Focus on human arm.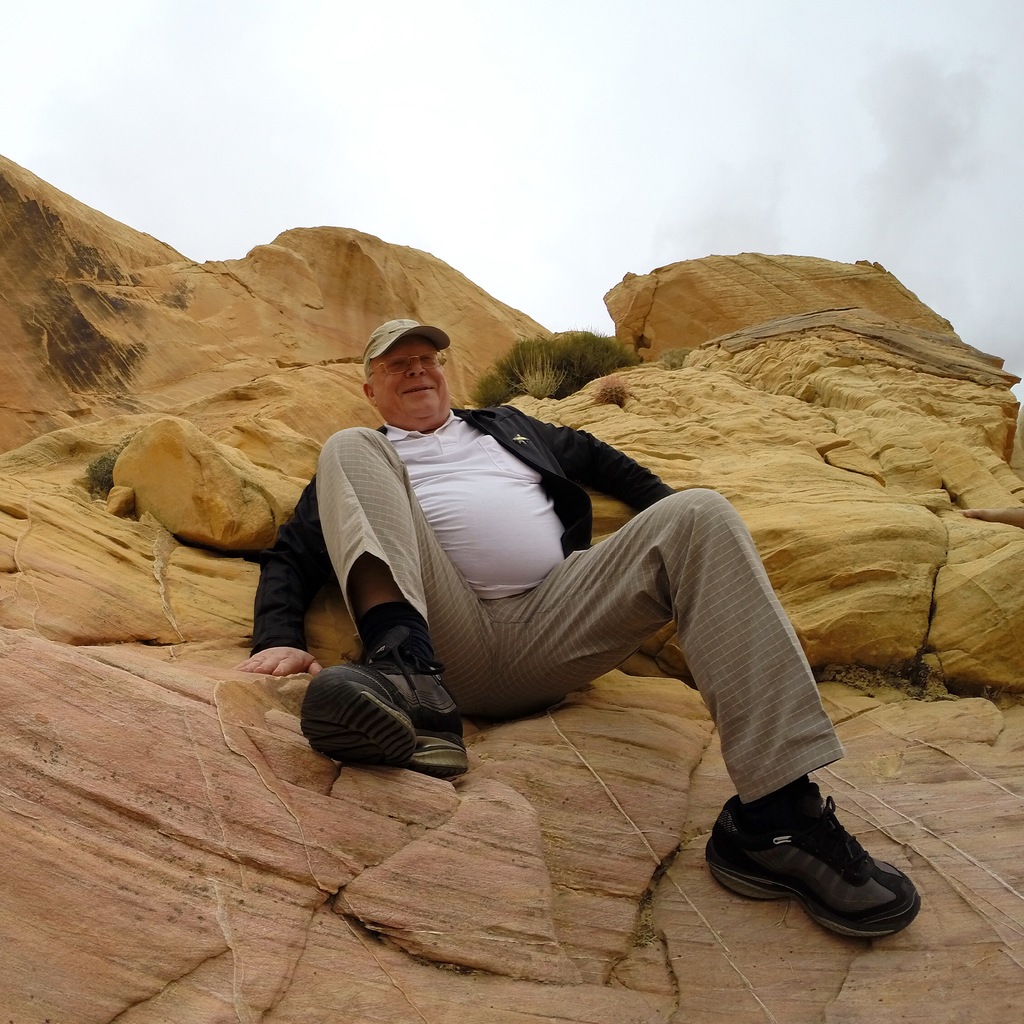
Focused at {"x1": 547, "y1": 419, "x2": 673, "y2": 514}.
